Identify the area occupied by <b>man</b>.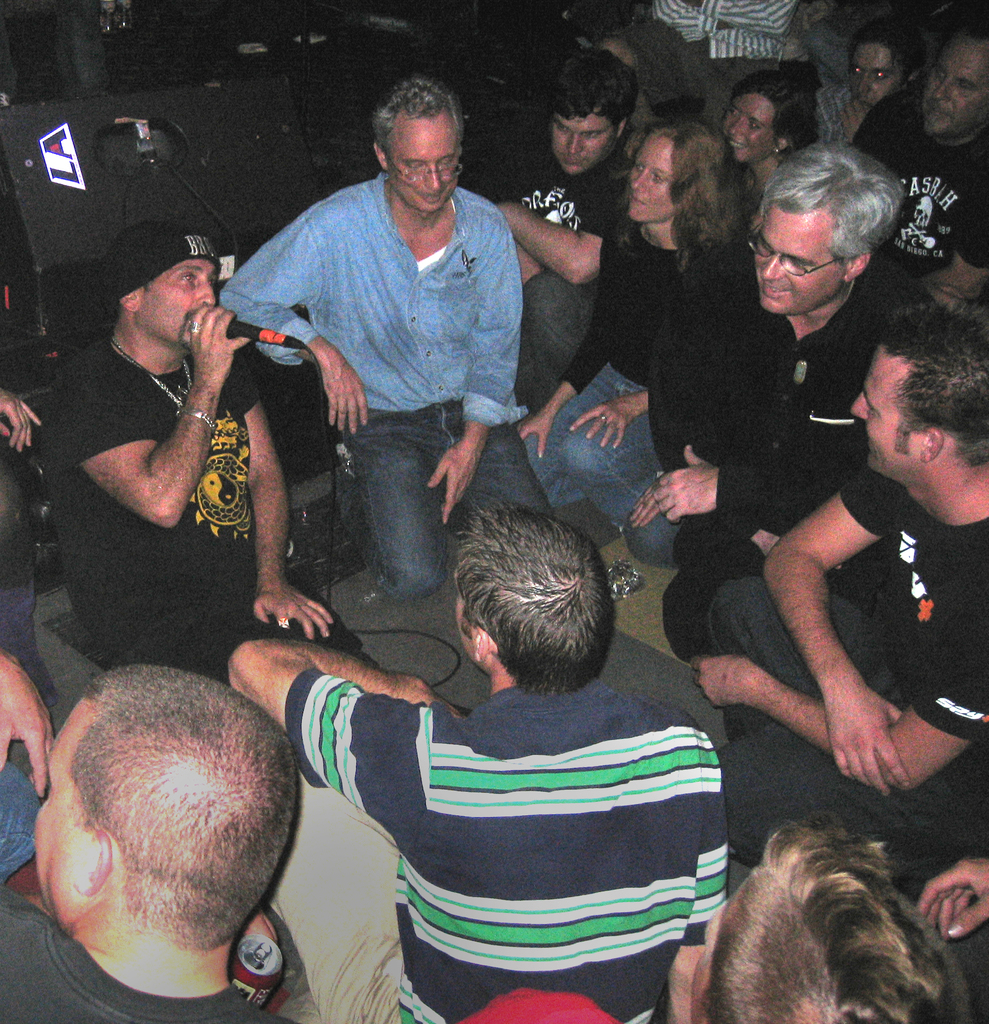
Area: BBox(624, 0, 820, 140).
